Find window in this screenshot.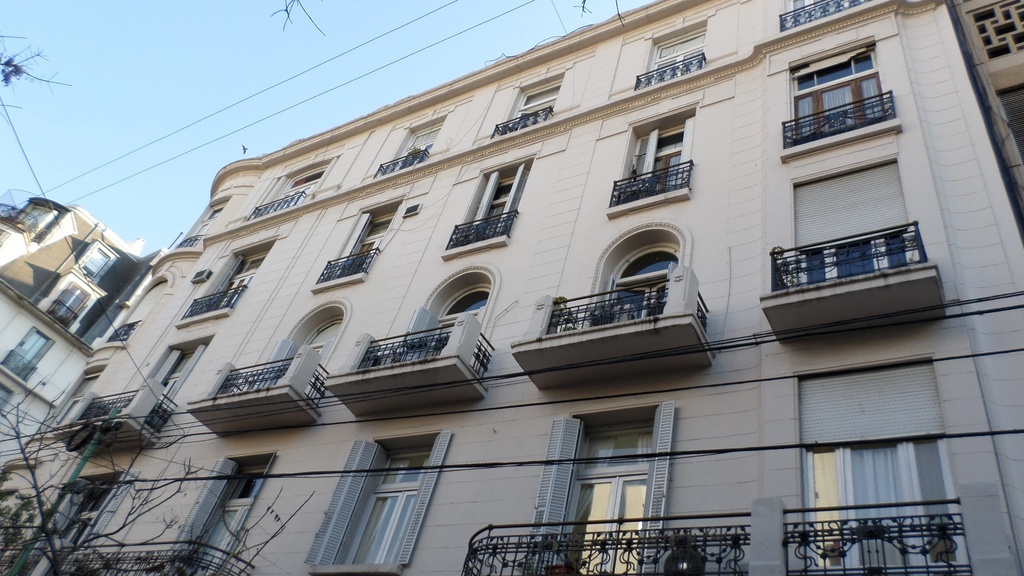
The bounding box for window is x1=623, y1=124, x2=682, y2=192.
